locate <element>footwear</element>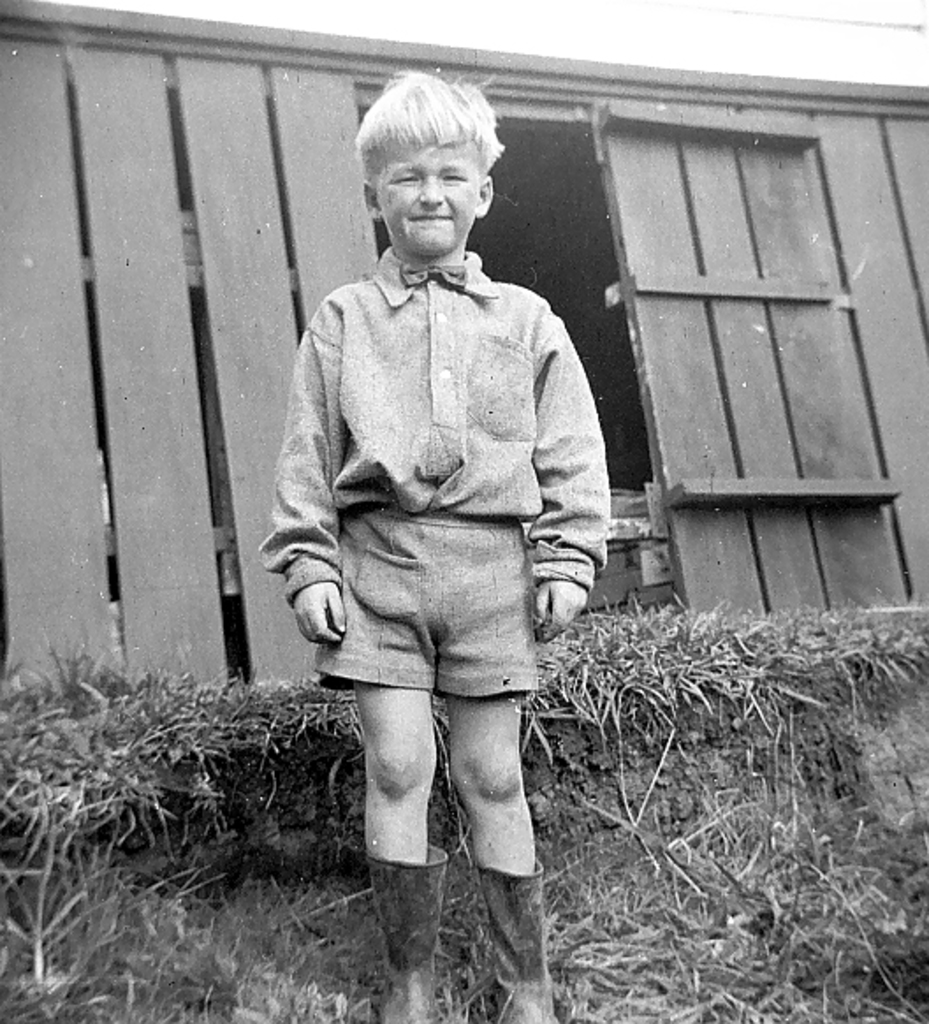
select_region(487, 867, 563, 1022)
